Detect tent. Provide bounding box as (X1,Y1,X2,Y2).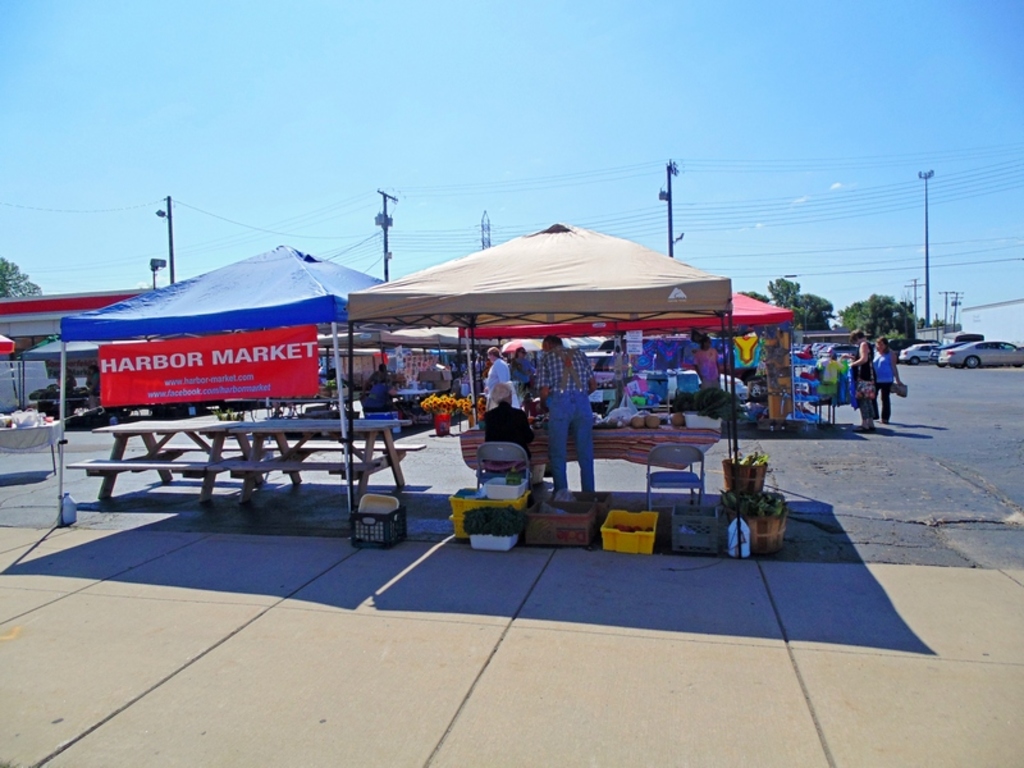
(324,206,751,529).
